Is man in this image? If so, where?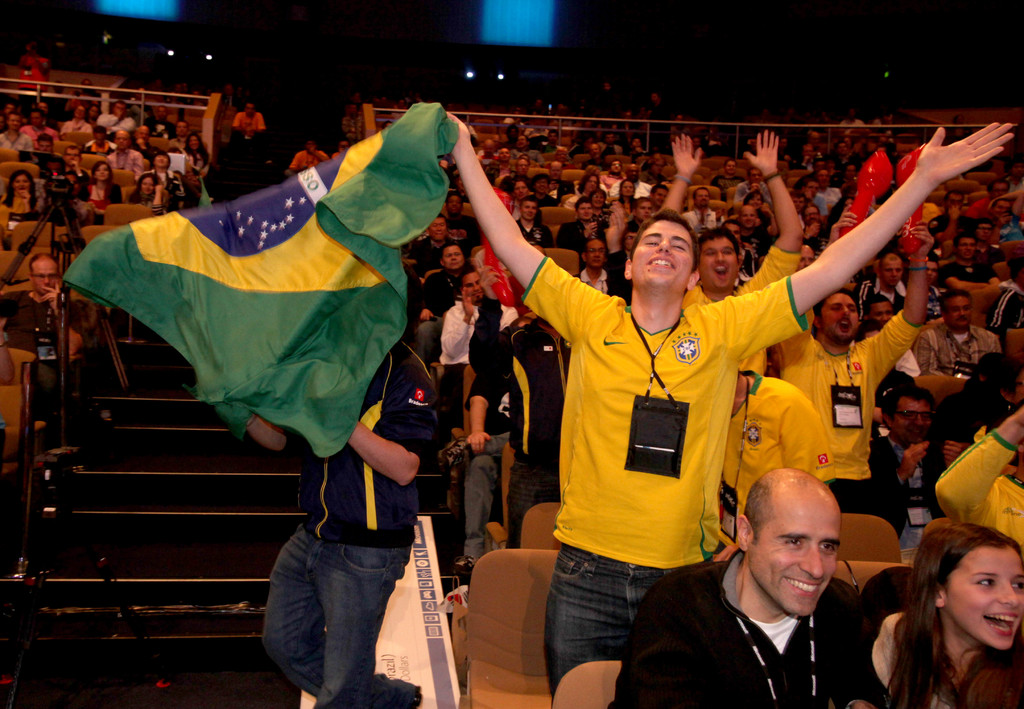
Yes, at 938 405 1023 551.
